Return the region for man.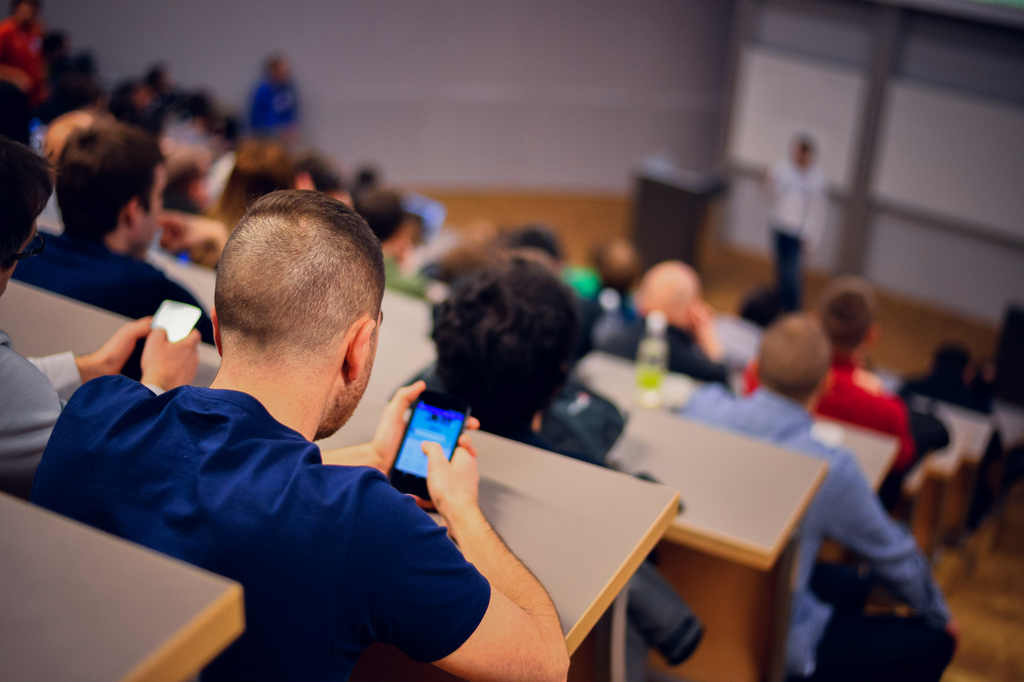
758/134/829/312.
